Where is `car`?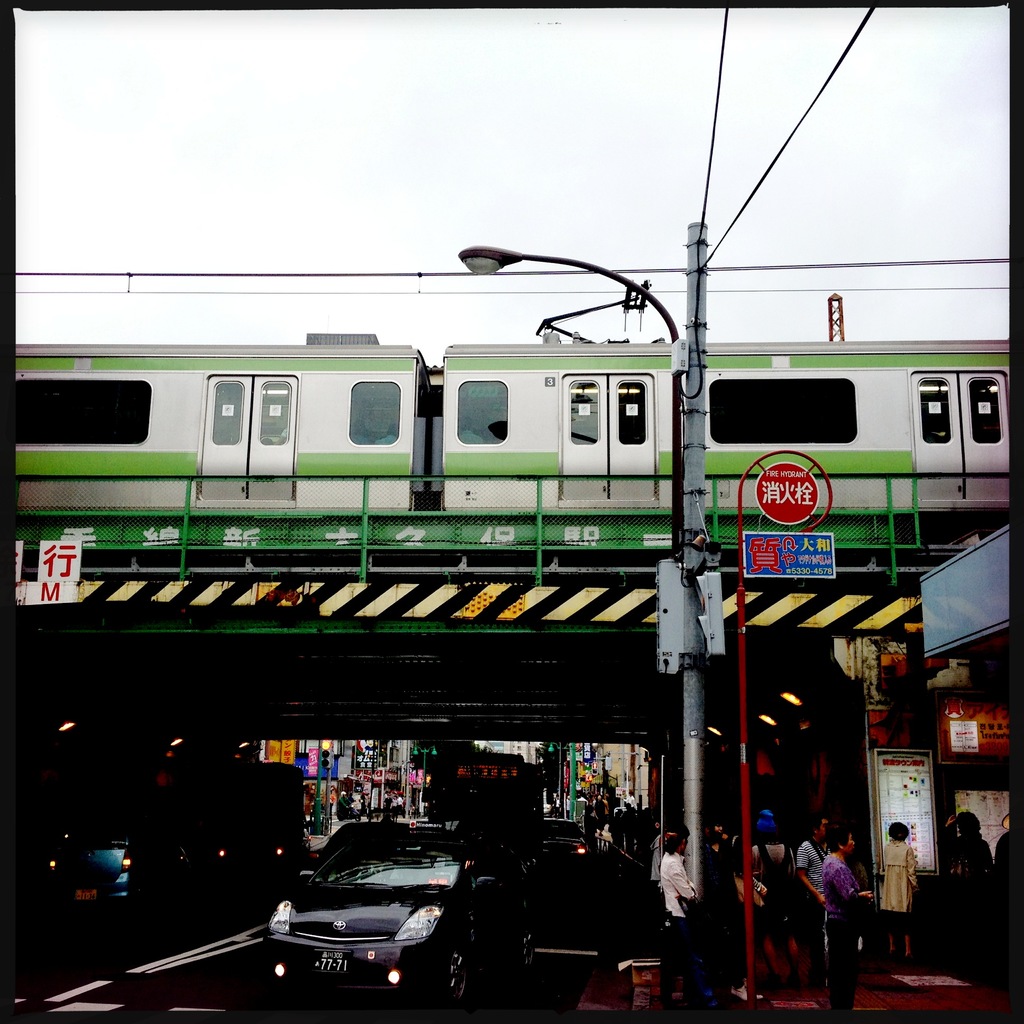
select_region(254, 836, 559, 1018).
